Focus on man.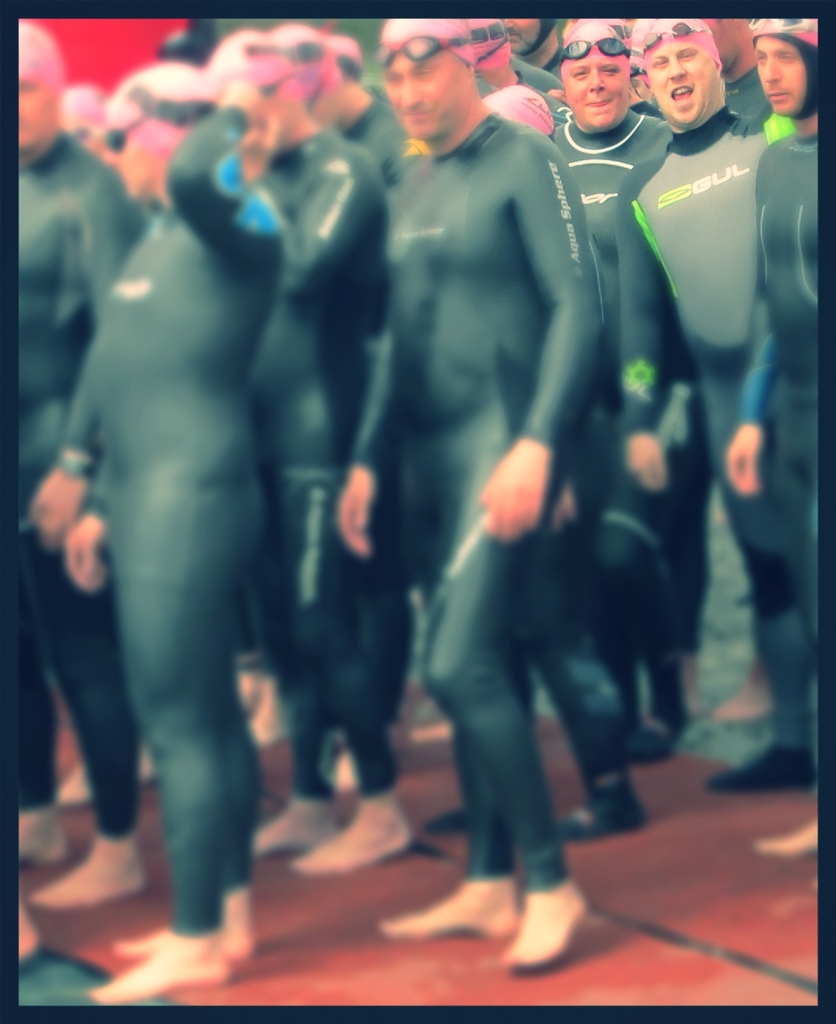
Focused at [x1=618, y1=0, x2=769, y2=808].
